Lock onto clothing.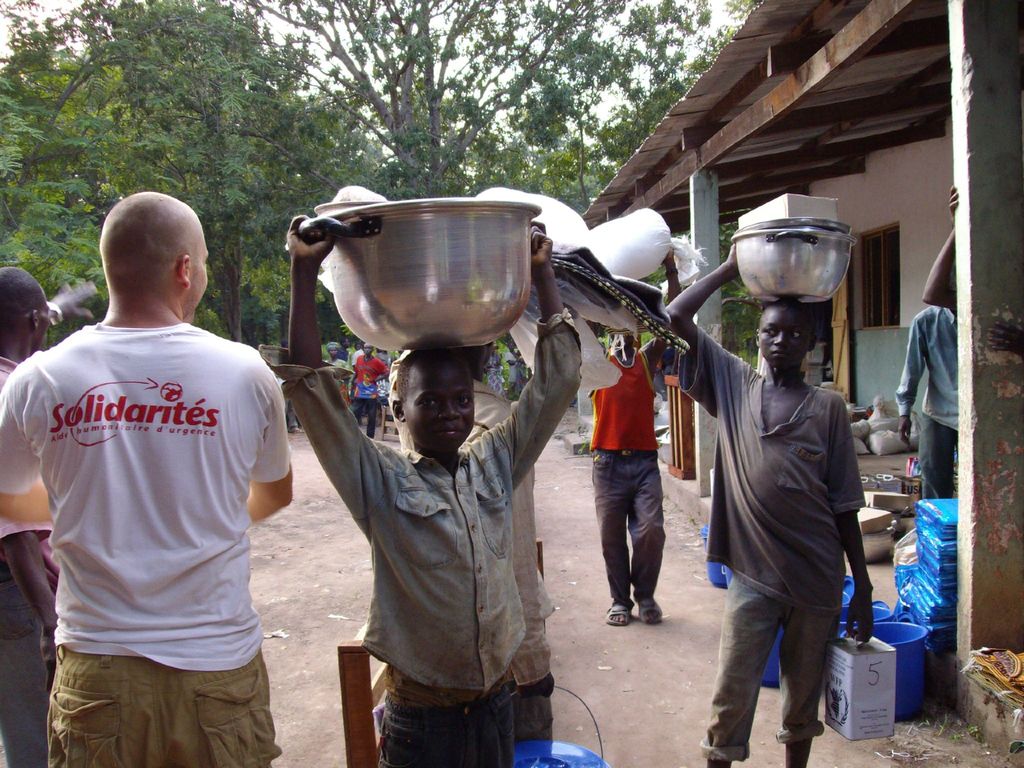
Locked: (268, 319, 574, 767).
